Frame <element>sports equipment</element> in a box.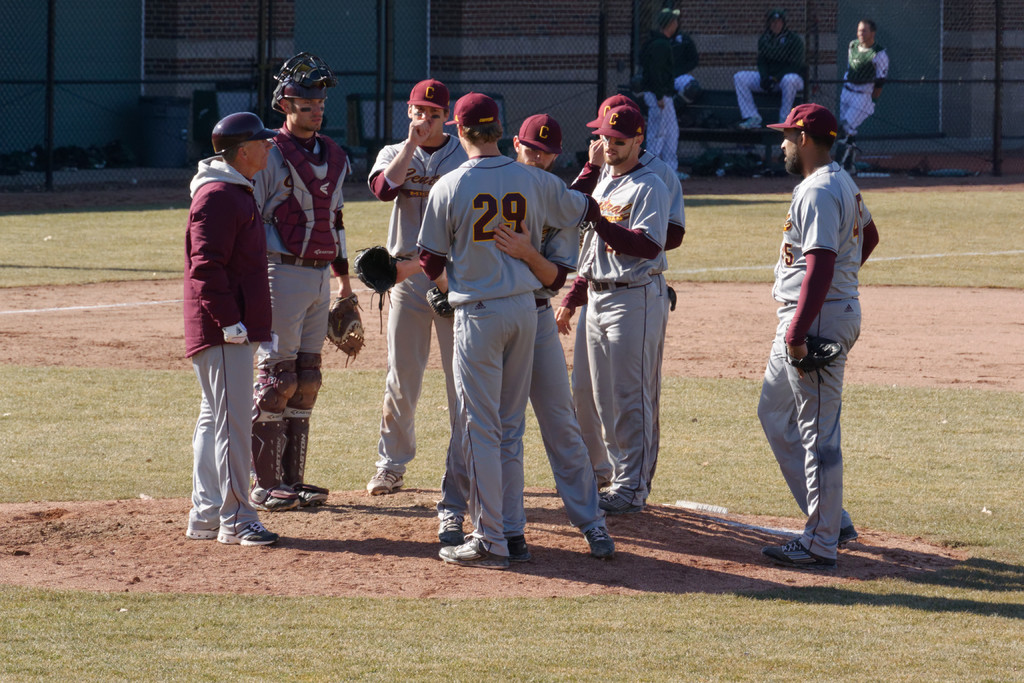
{"left": 184, "top": 524, "right": 219, "bottom": 541}.
